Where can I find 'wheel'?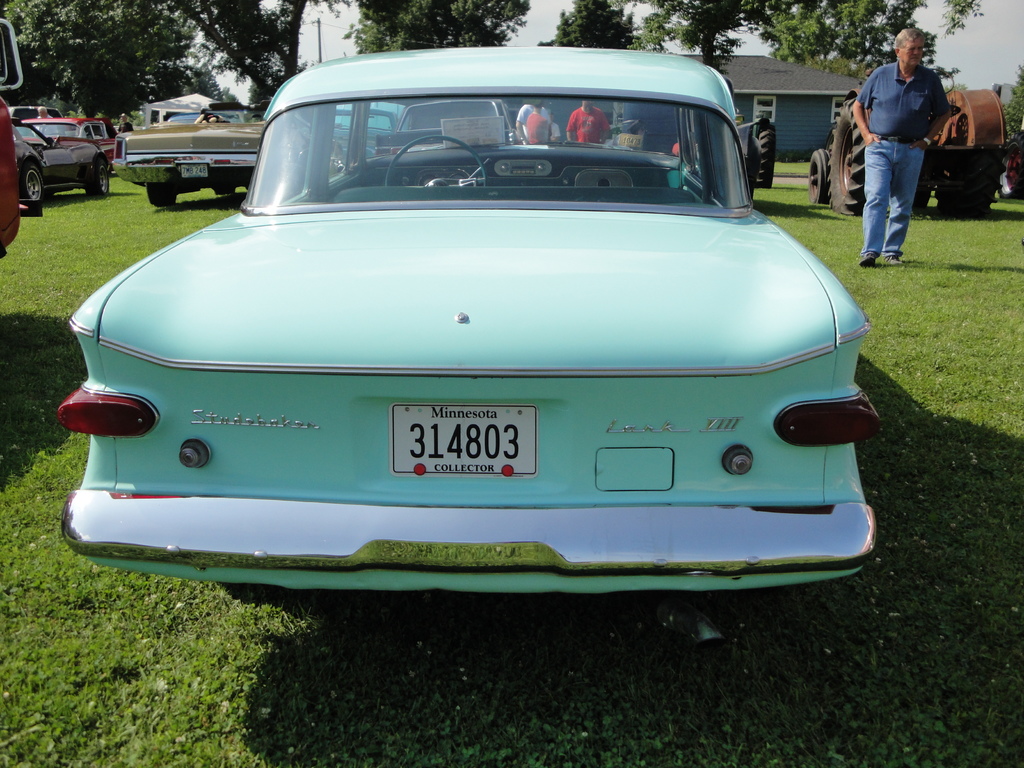
You can find it at l=86, t=161, r=109, b=196.
